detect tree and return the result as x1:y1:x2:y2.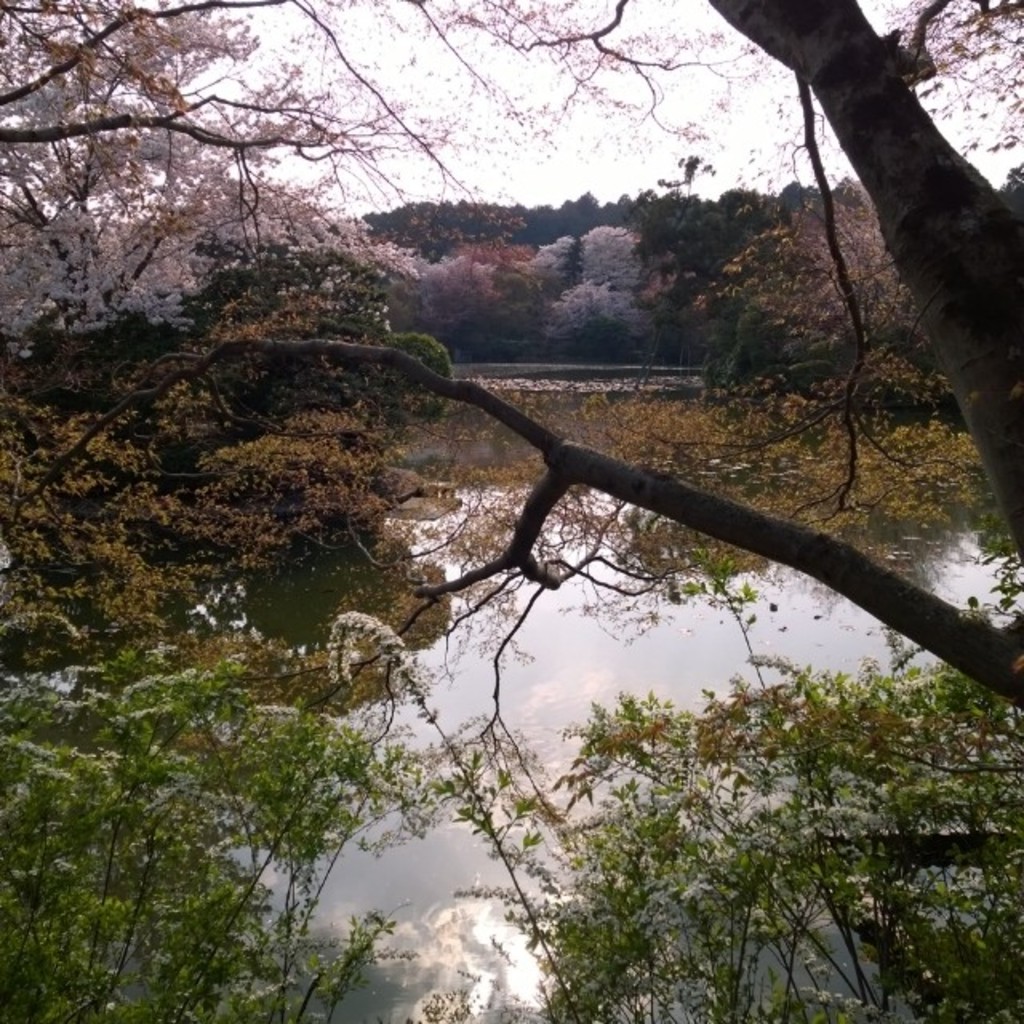
304:0:1022:746.
